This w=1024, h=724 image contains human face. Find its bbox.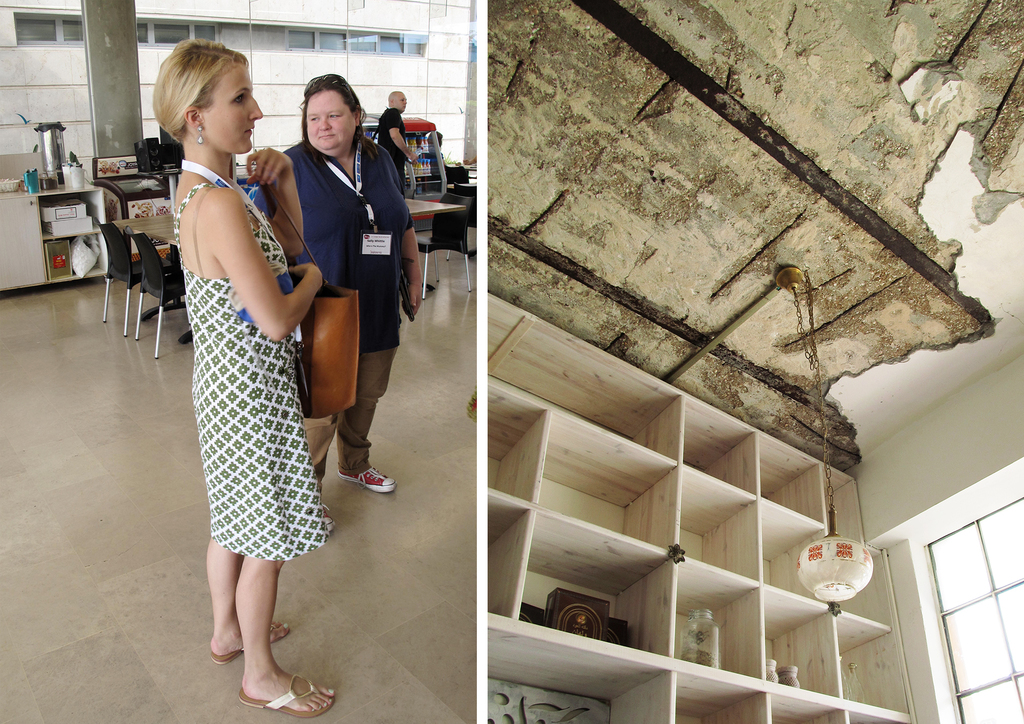
308, 91, 351, 156.
